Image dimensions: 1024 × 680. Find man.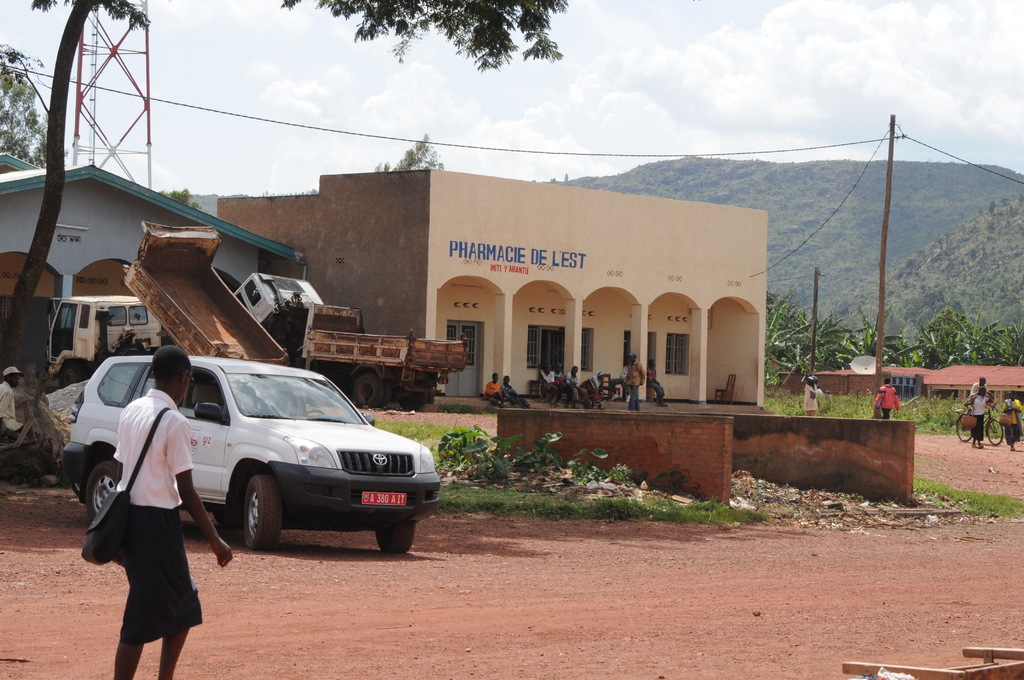
box(554, 359, 576, 410).
